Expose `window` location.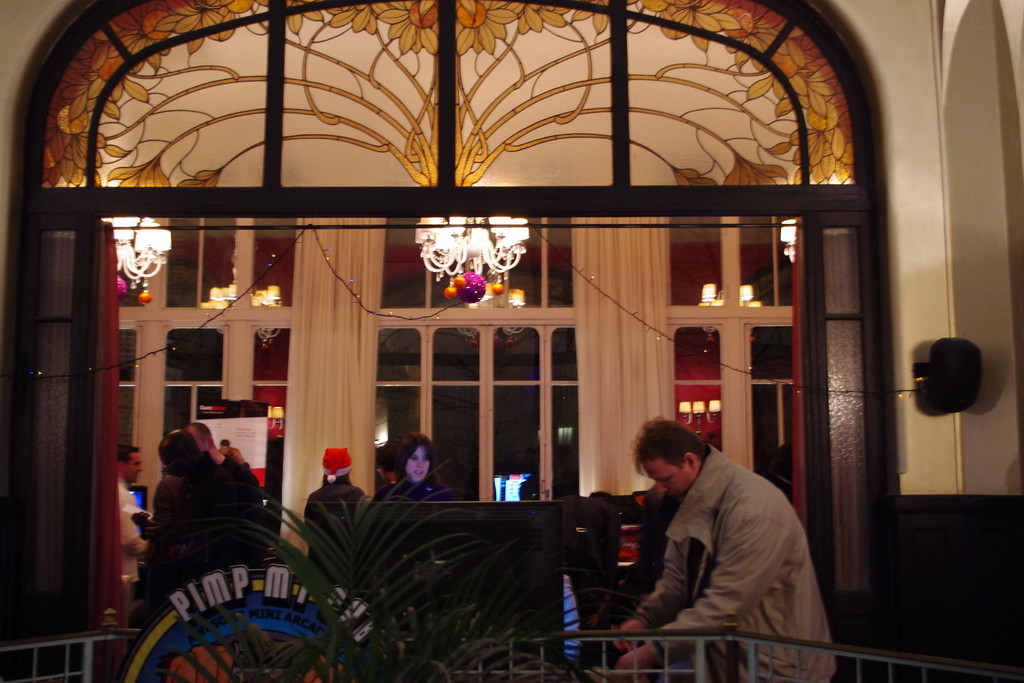
Exposed at (x1=362, y1=209, x2=573, y2=317).
